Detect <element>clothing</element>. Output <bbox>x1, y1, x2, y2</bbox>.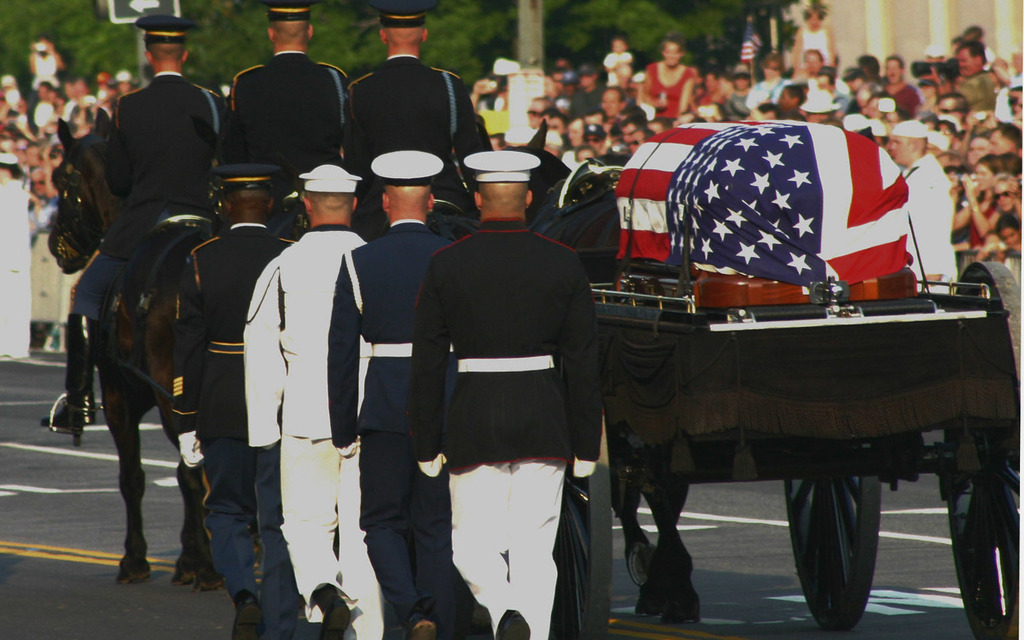
<bbox>800, 23, 833, 65</bbox>.
